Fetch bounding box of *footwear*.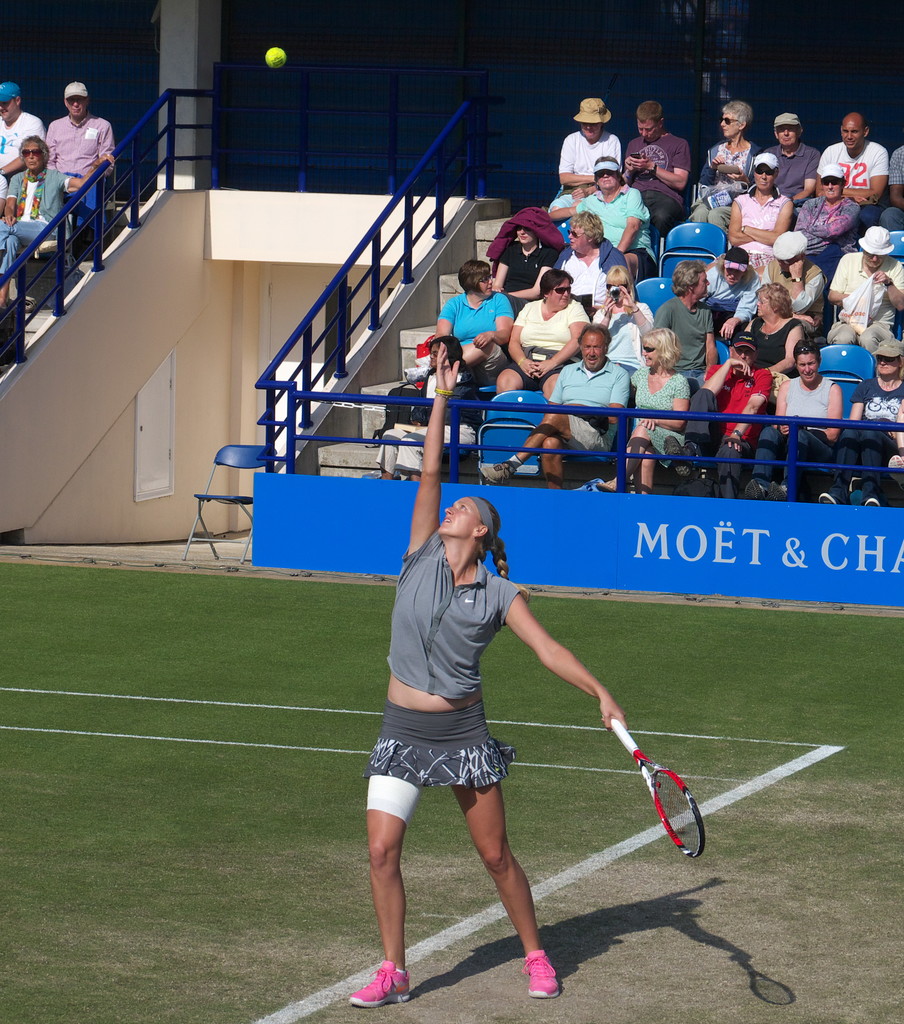
Bbox: pyautogui.locateOnScreen(862, 492, 880, 509).
